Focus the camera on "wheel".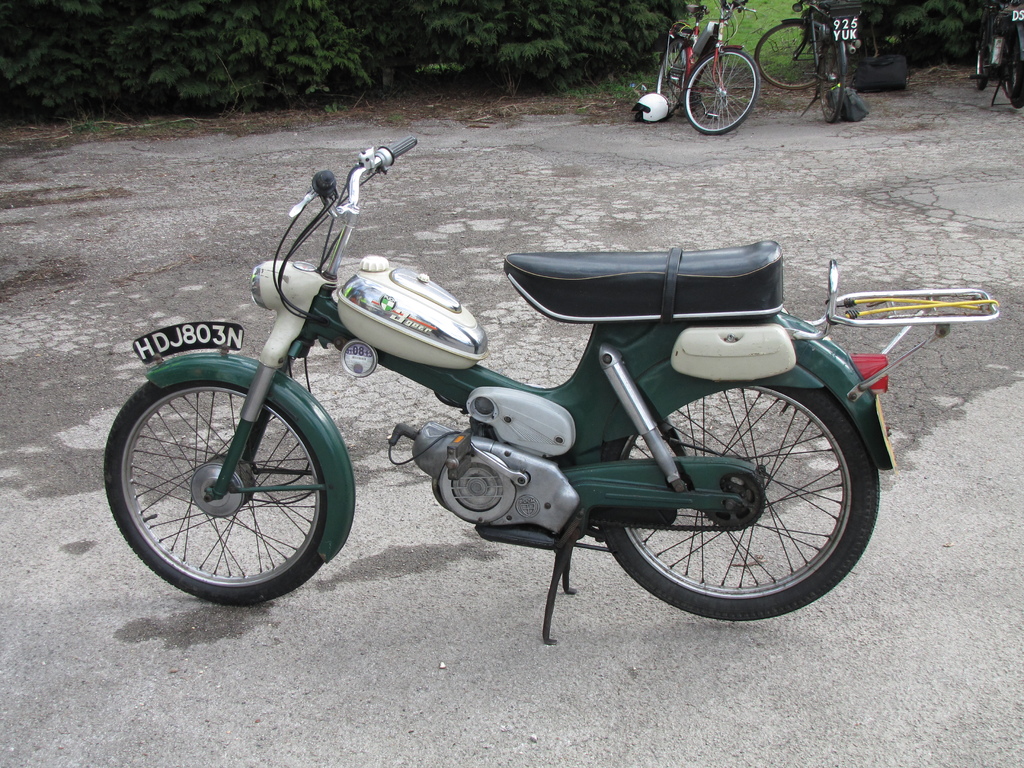
Focus region: 977 28 992 88.
